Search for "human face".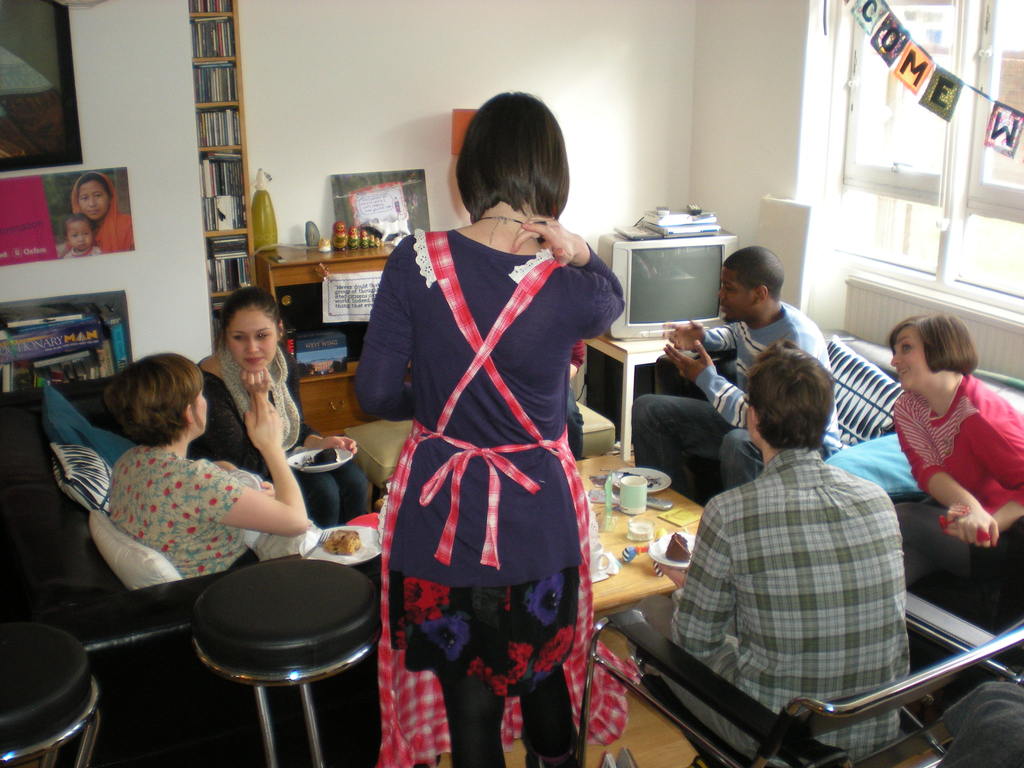
Found at (715, 271, 758, 323).
